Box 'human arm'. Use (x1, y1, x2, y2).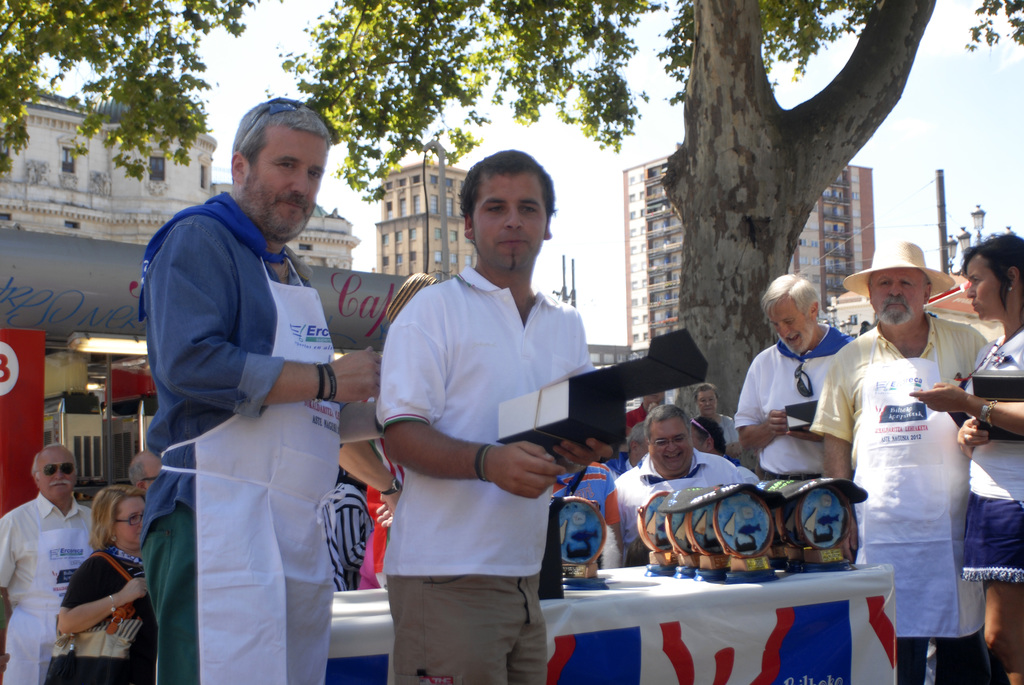
(904, 386, 1023, 446).
